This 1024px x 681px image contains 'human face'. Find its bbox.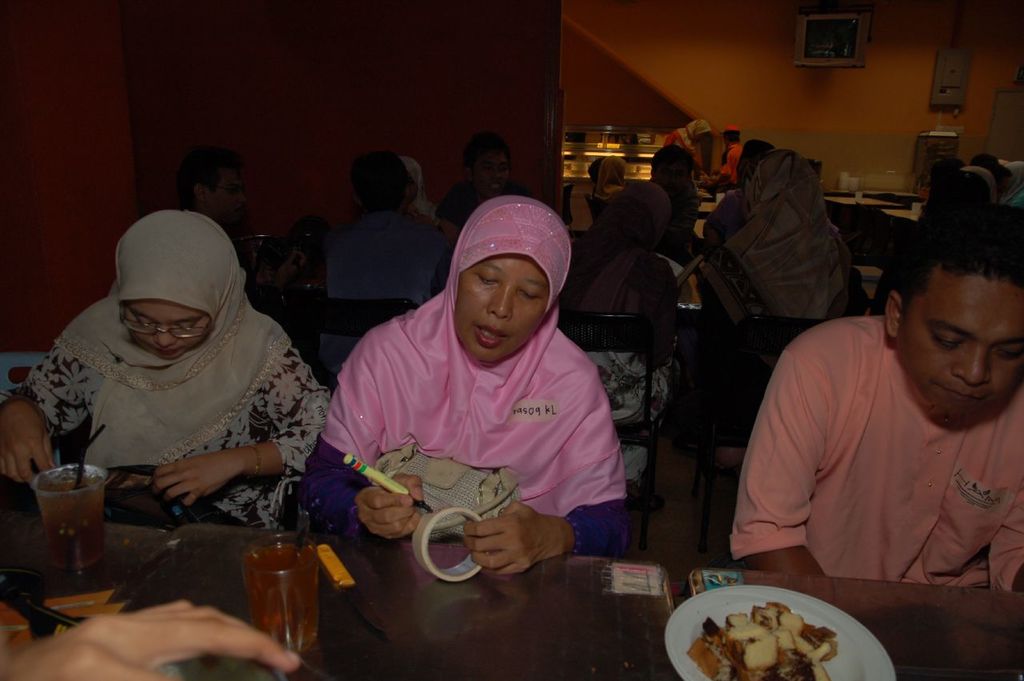
bbox=(122, 297, 207, 359).
